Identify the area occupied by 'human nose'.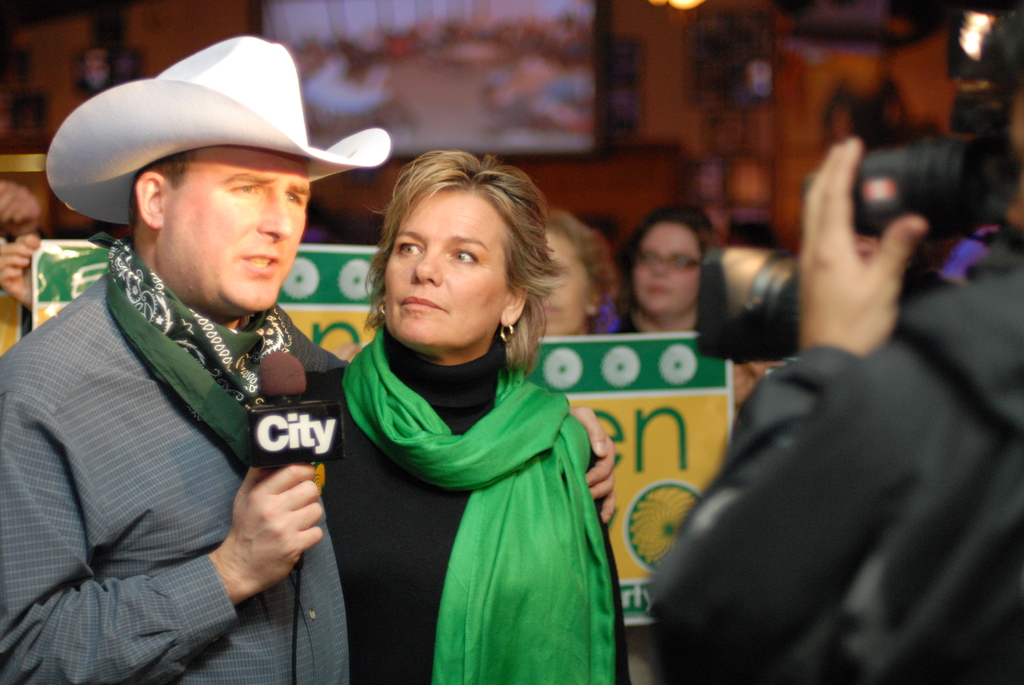
Area: 647,260,669,278.
